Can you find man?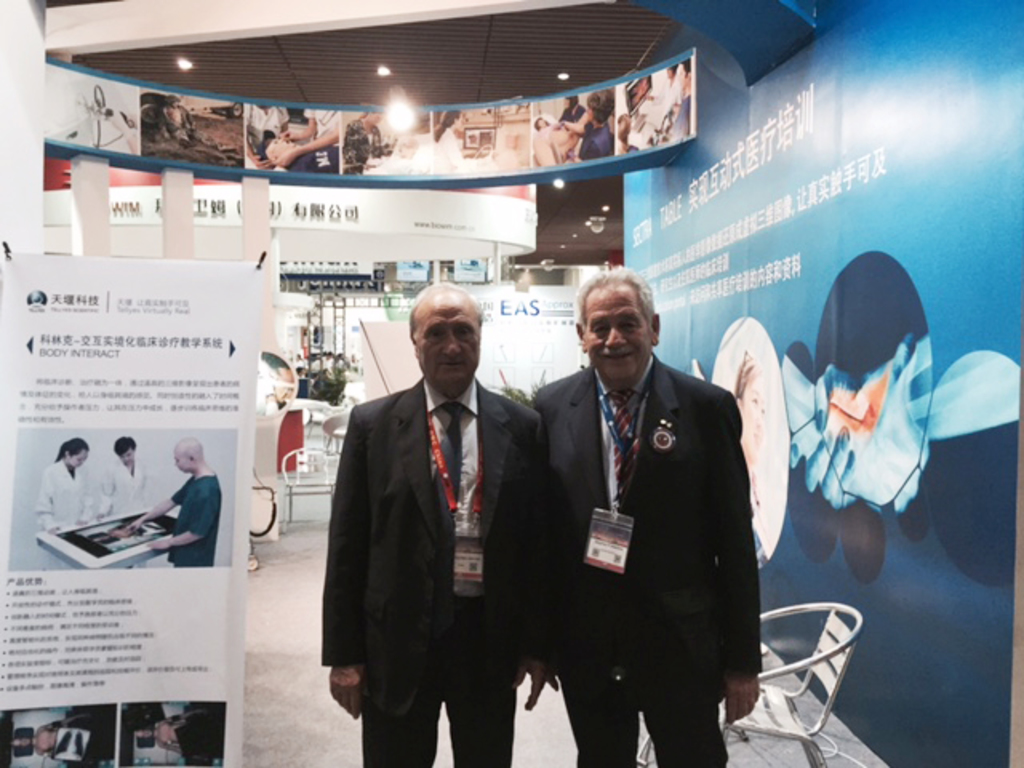
Yes, bounding box: x1=533 y1=261 x2=766 y2=766.
